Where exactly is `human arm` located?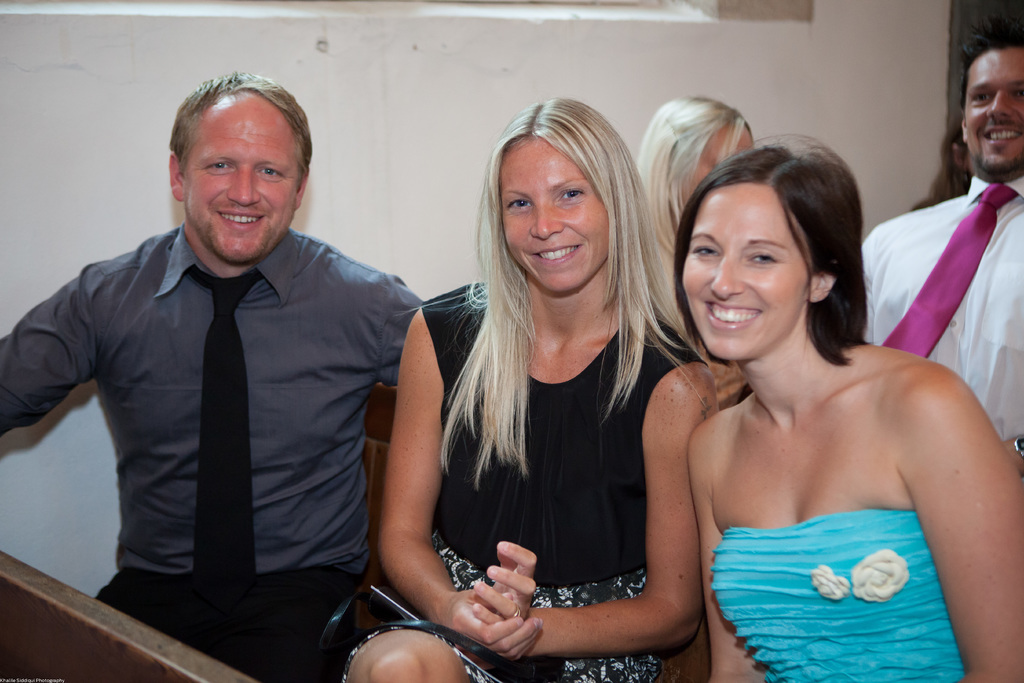
Its bounding box is x1=0, y1=268, x2=102, y2=438.
